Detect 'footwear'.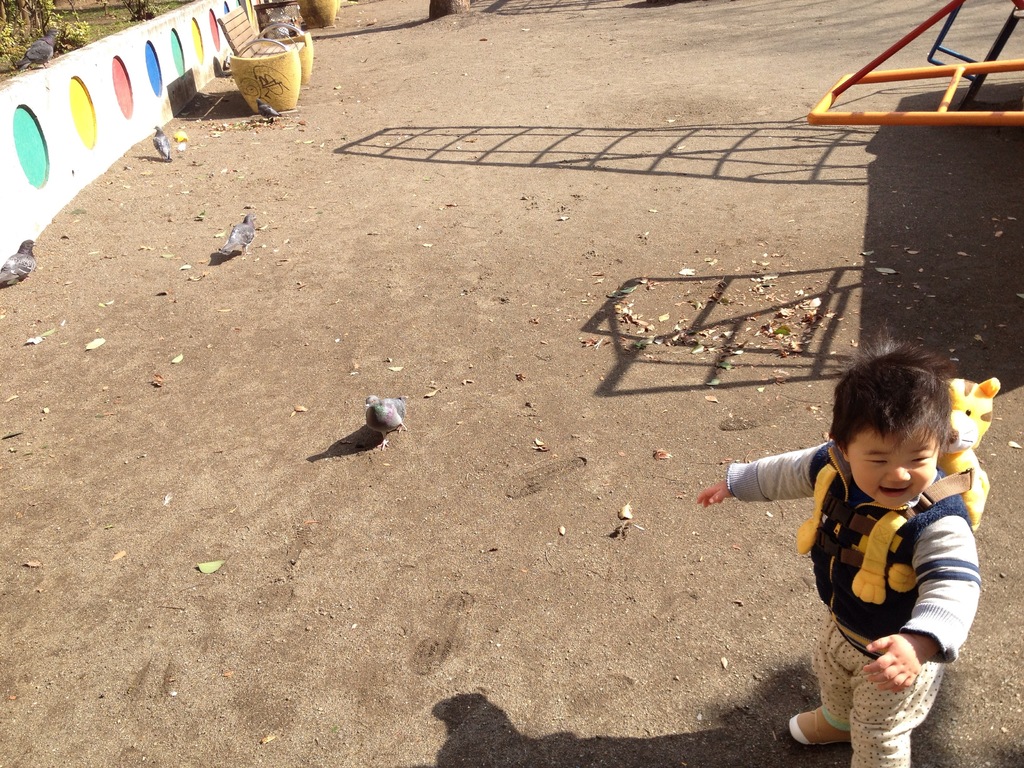
Detected at 787,707,849,744.
